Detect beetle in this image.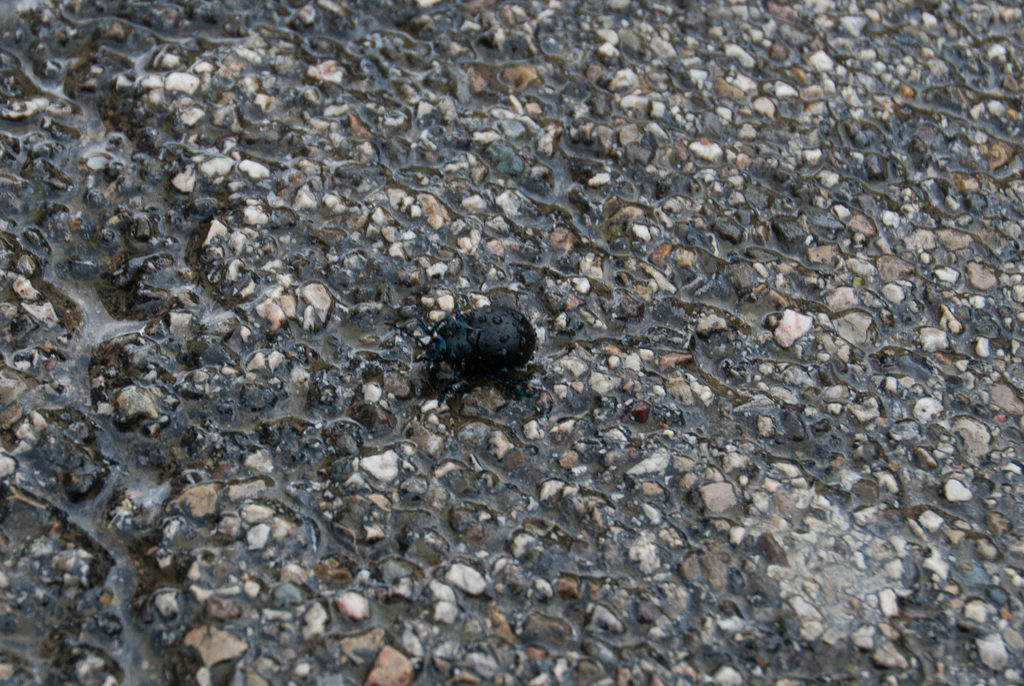
Detection: Rect(410, 295, 543, 391).
